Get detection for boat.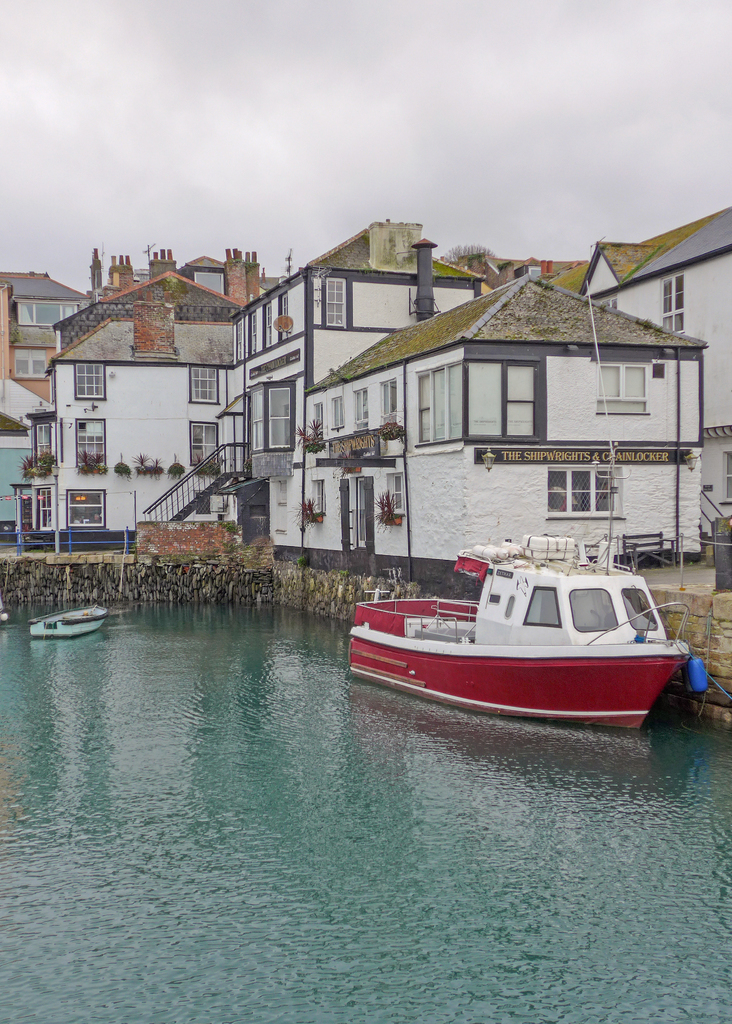
Detection: (344,511,717,733).
